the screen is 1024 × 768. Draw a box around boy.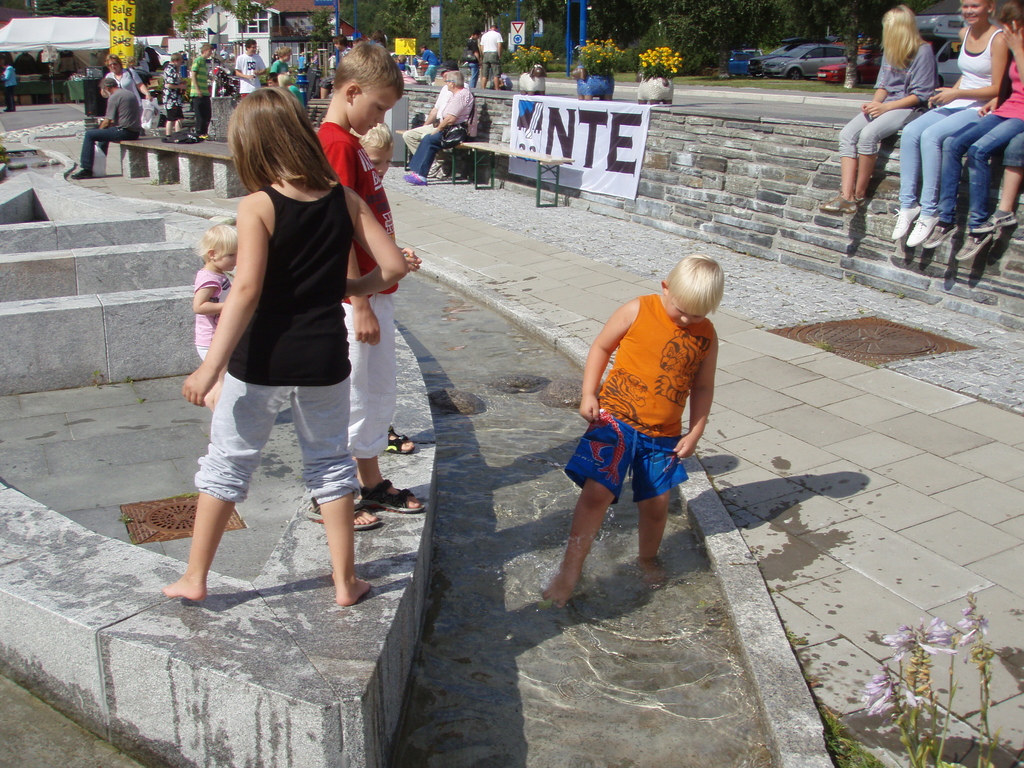
crop(542, 253, 724, 609).
